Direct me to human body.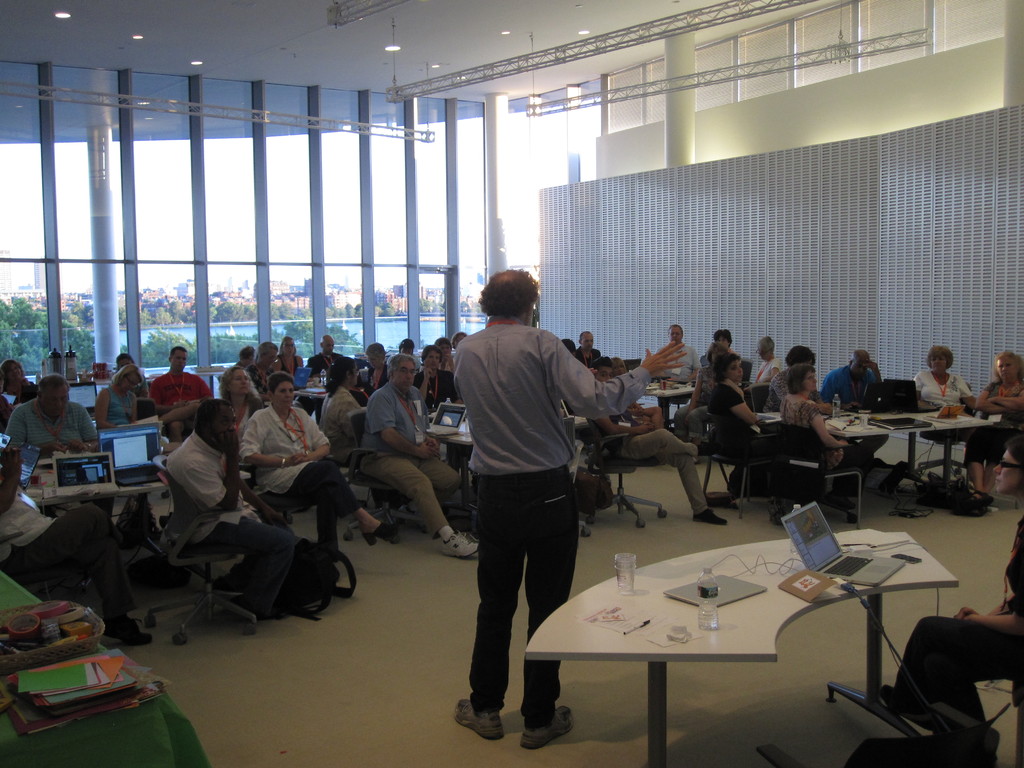
Direction: box(761, 344, 815, 412).
